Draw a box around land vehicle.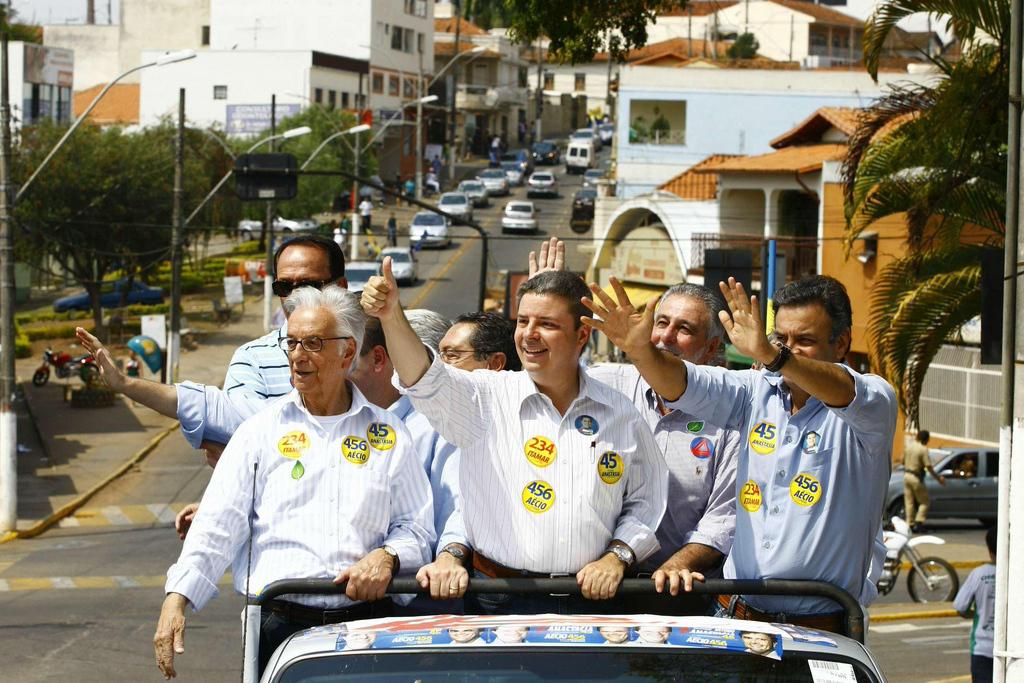
(466, 177, 488, 200).
